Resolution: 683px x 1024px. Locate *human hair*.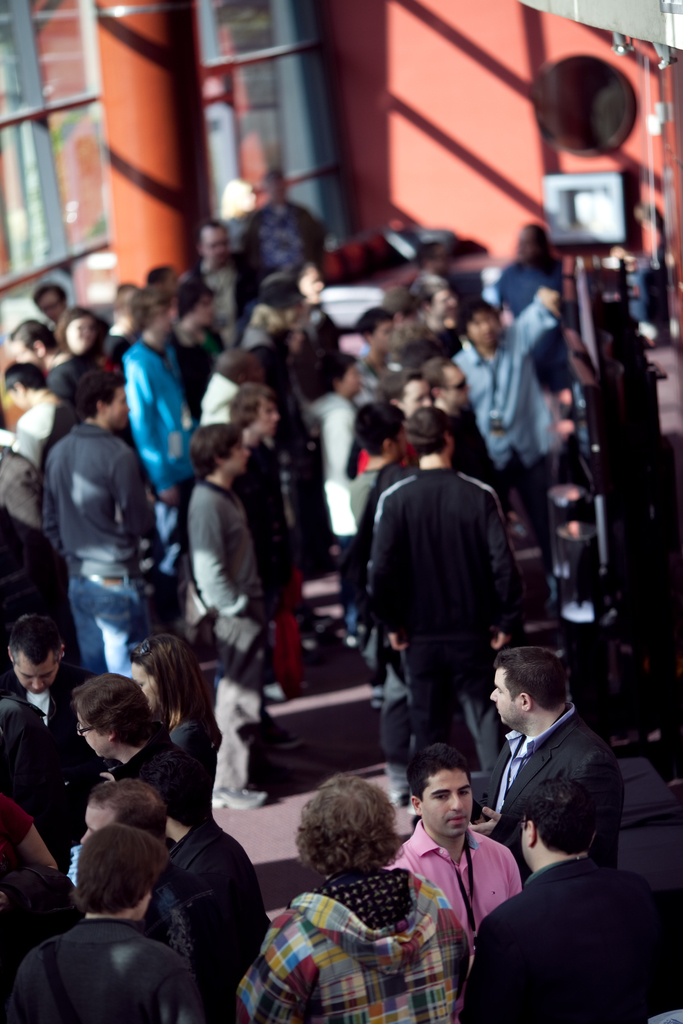
l=173, t=282, r=213, b=322.
